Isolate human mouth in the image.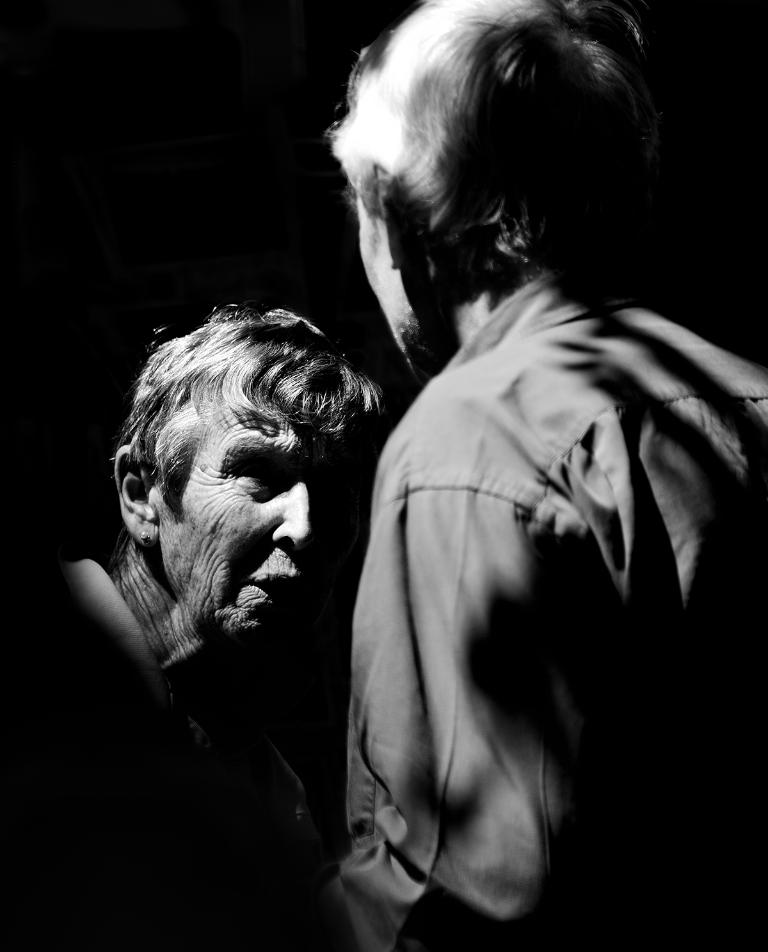
Isolated region: [x1=237, y1=567, x2=315, y2=613].
